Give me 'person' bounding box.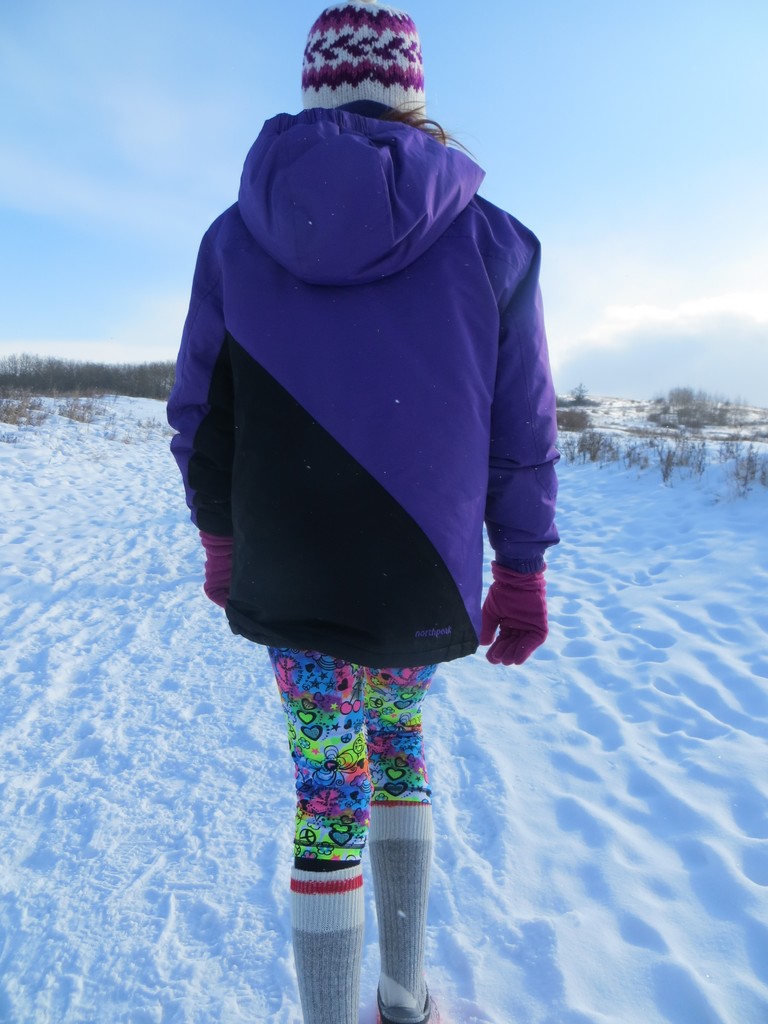
(left=186, top=0, right=586, bottom=958).
